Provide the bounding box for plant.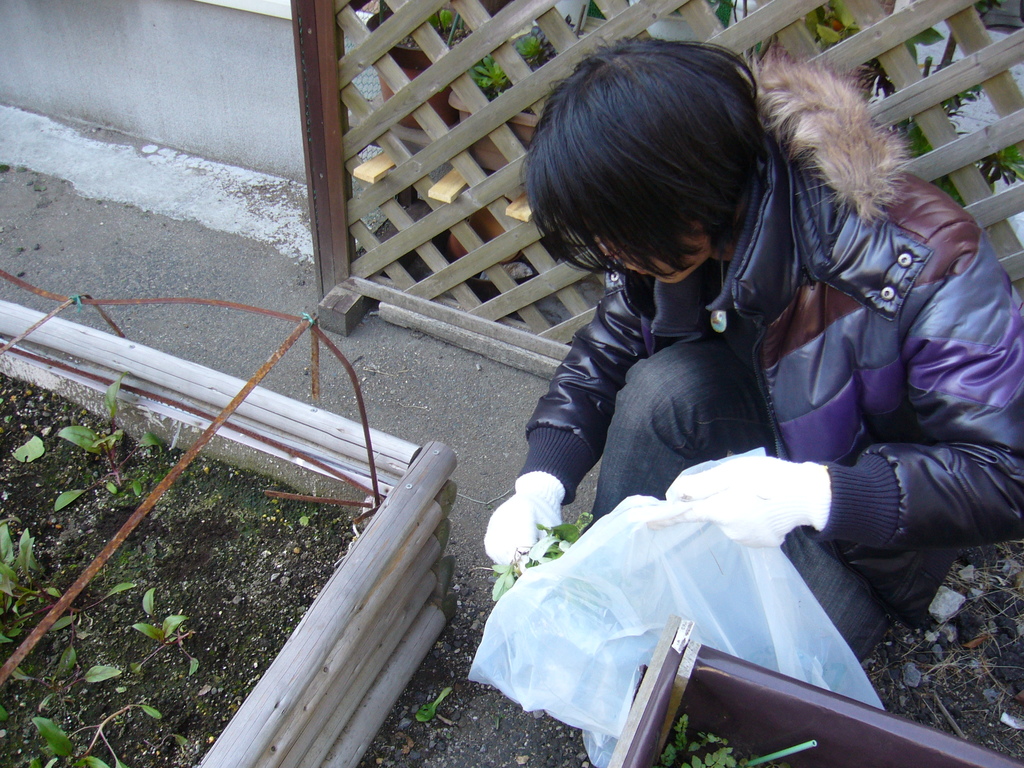
[459, 29, 573, 111].
